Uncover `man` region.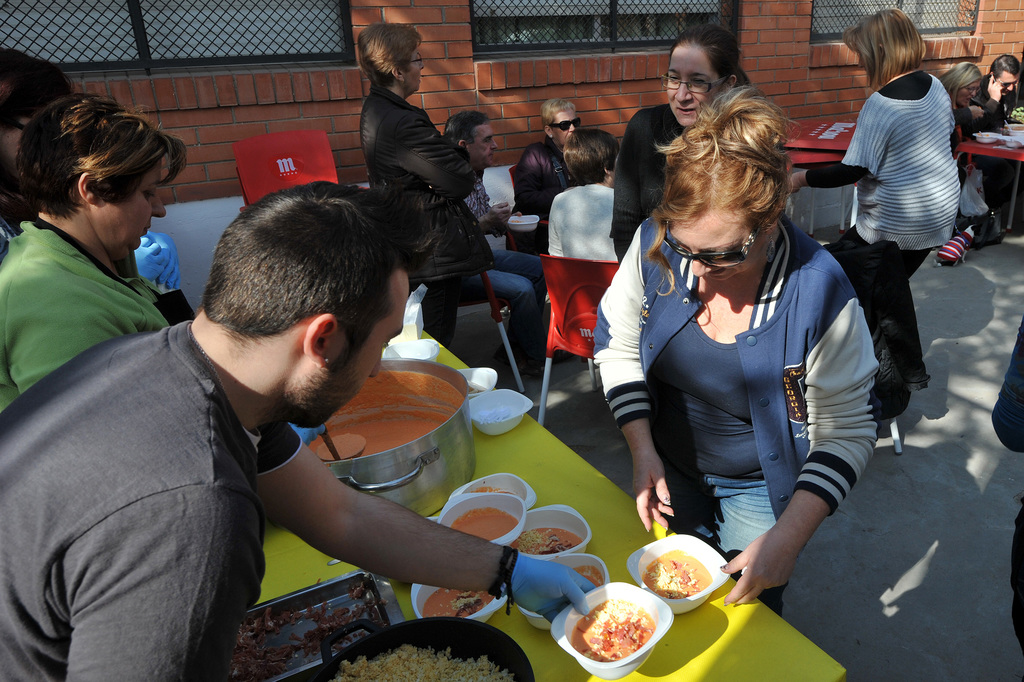
Uncovered: left=0, top=179, right=595, bottom=681.
